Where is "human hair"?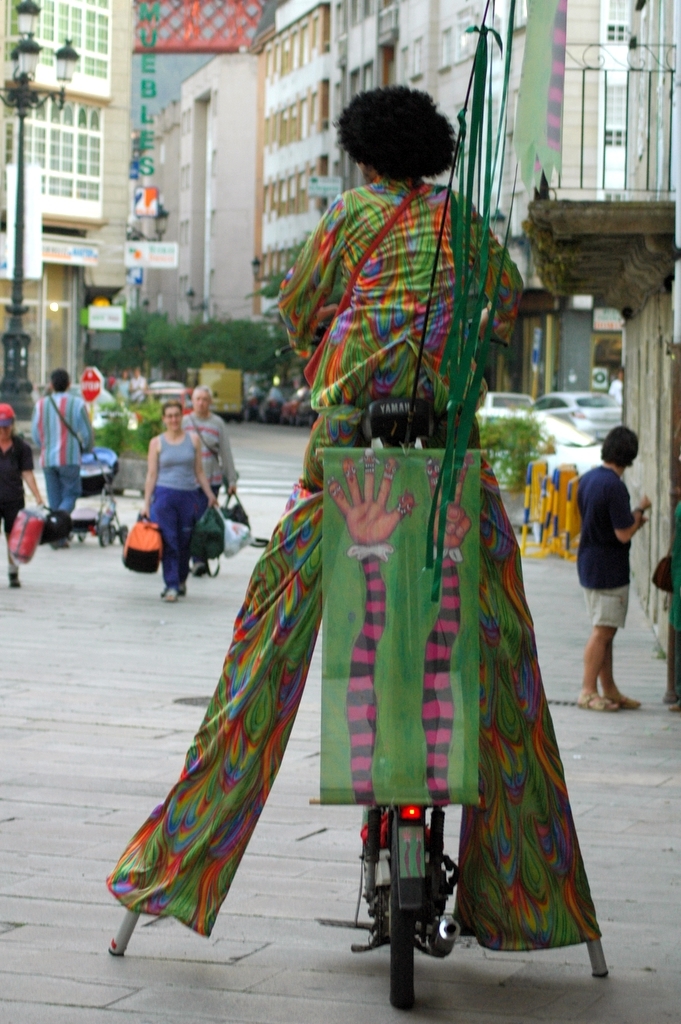
rect(164, 401, 182, 412).
